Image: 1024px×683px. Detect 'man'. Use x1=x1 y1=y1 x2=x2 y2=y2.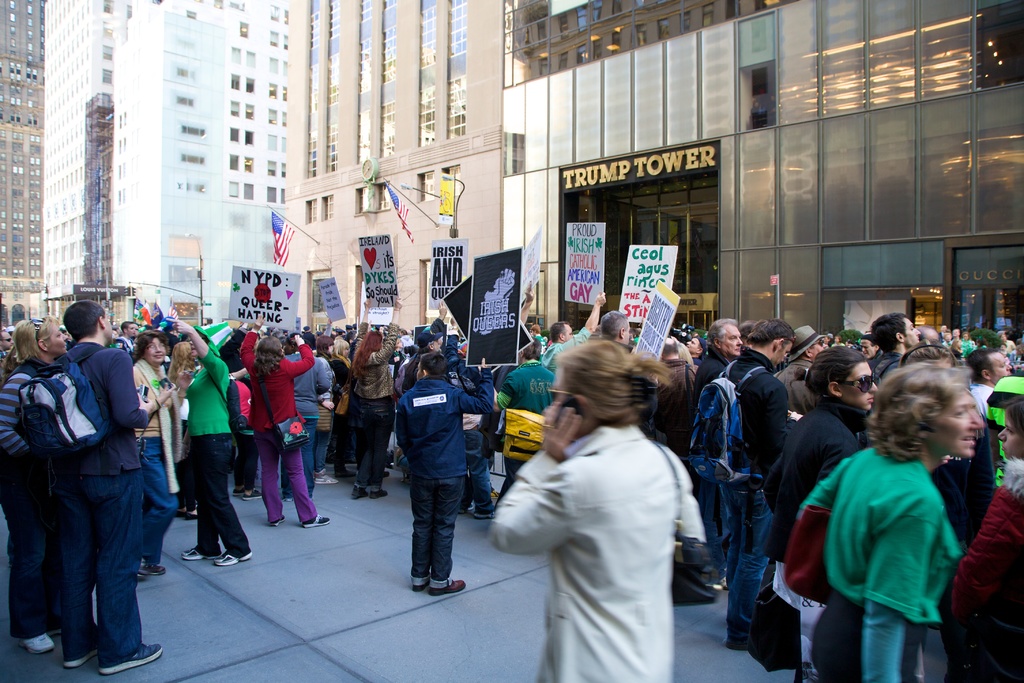
x1=49 y1=298 x2=177 y2=678.
